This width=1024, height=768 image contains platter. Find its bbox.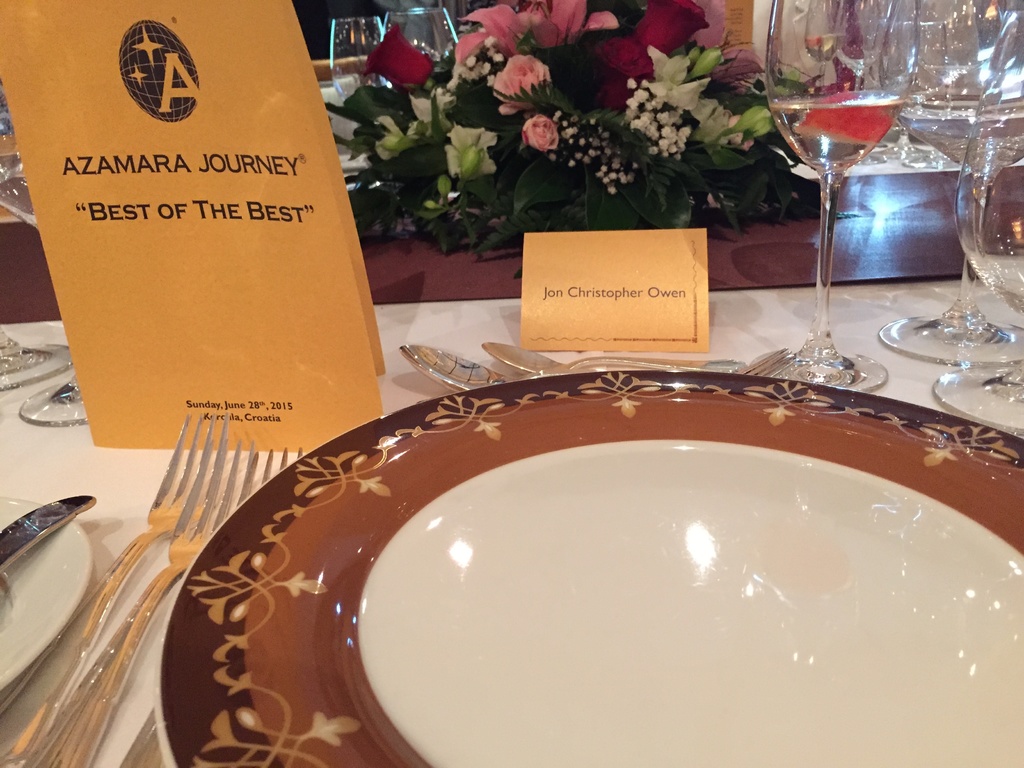
box=[154, 365, 1023, 761].
